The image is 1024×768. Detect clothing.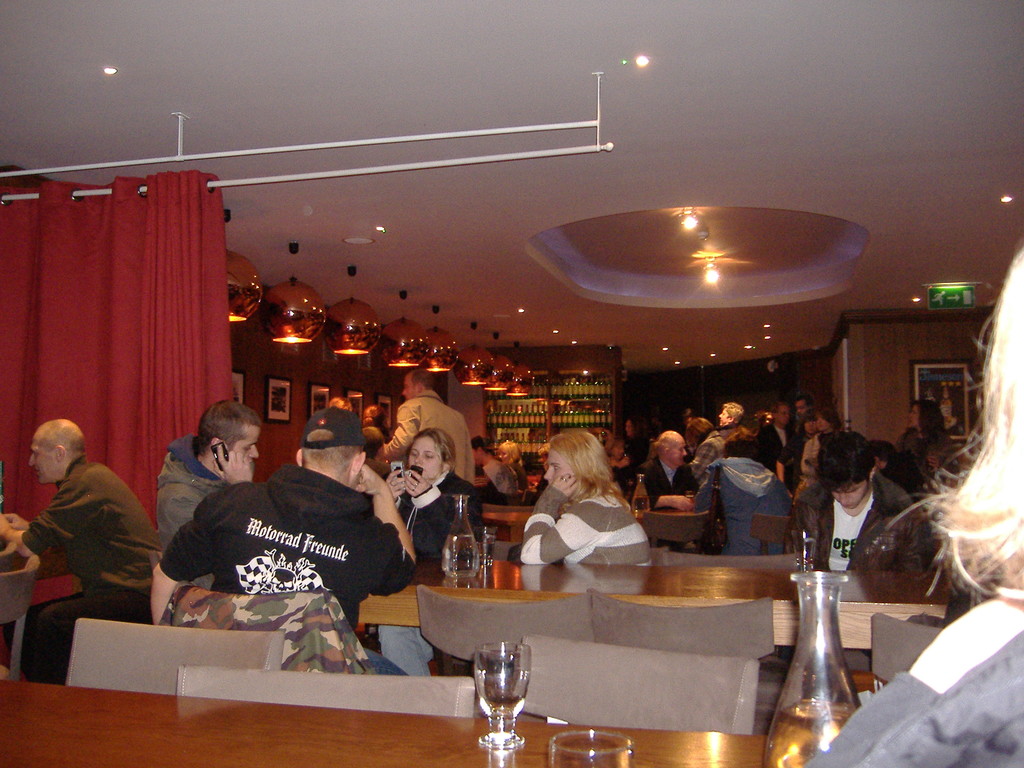
Detection: x1=523 y1=484 x2=660 y2=573.
